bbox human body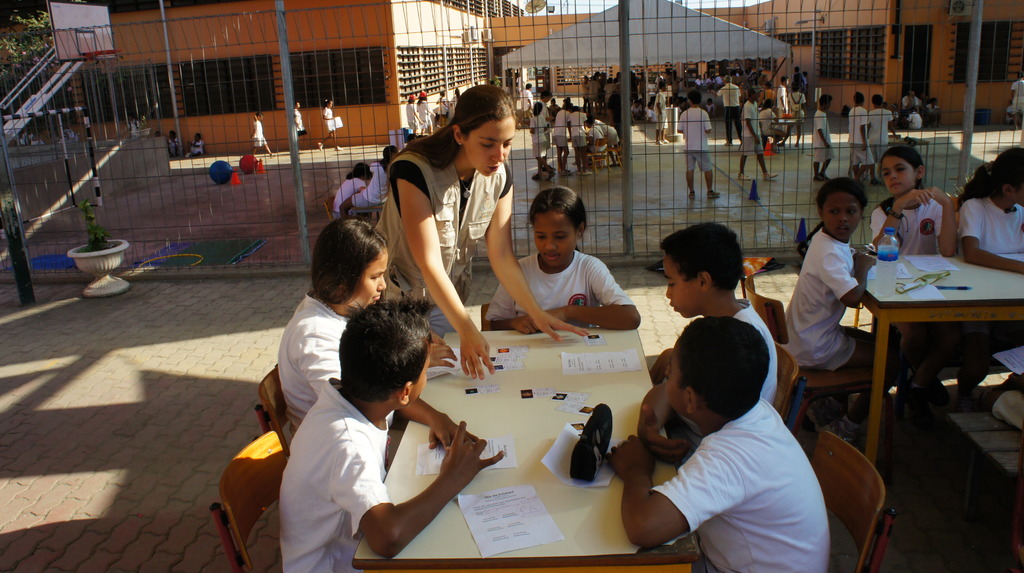
BBox(374, 86, 587, 379)
